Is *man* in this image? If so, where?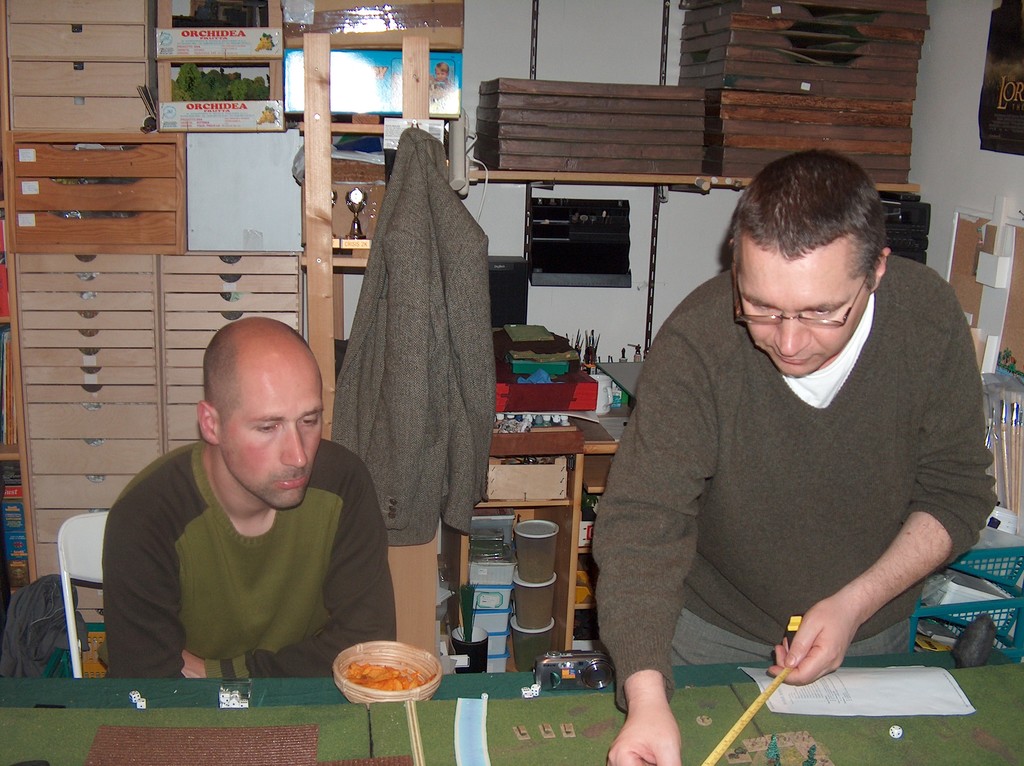
Yes, at [left=584, top=141, right=998, bottom=722].
